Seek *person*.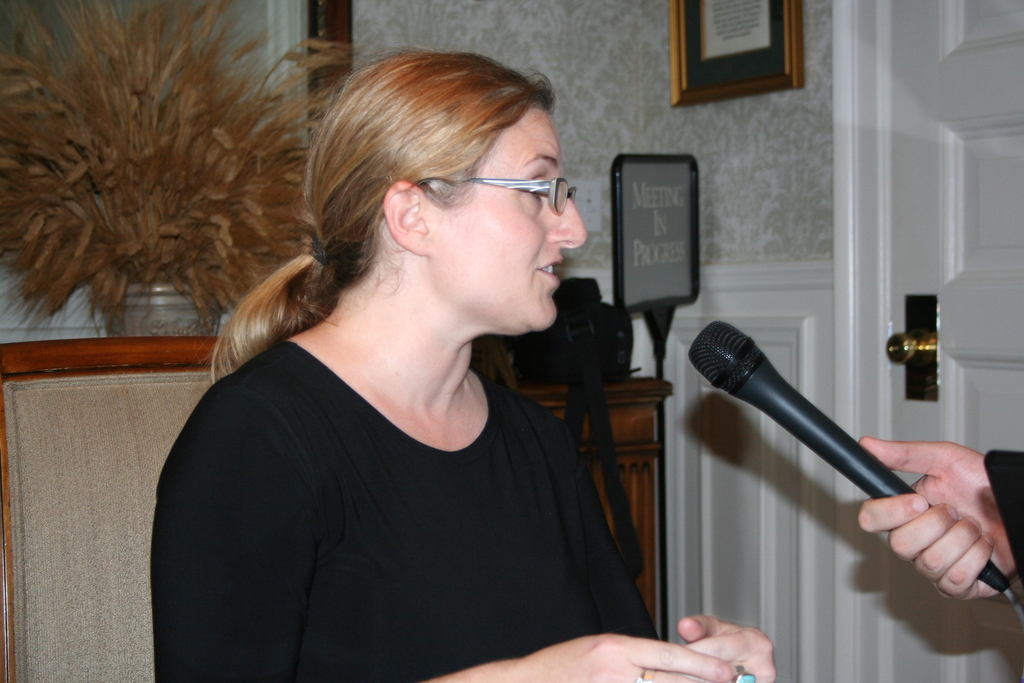
l=149, t=69, r=679, b=682.
